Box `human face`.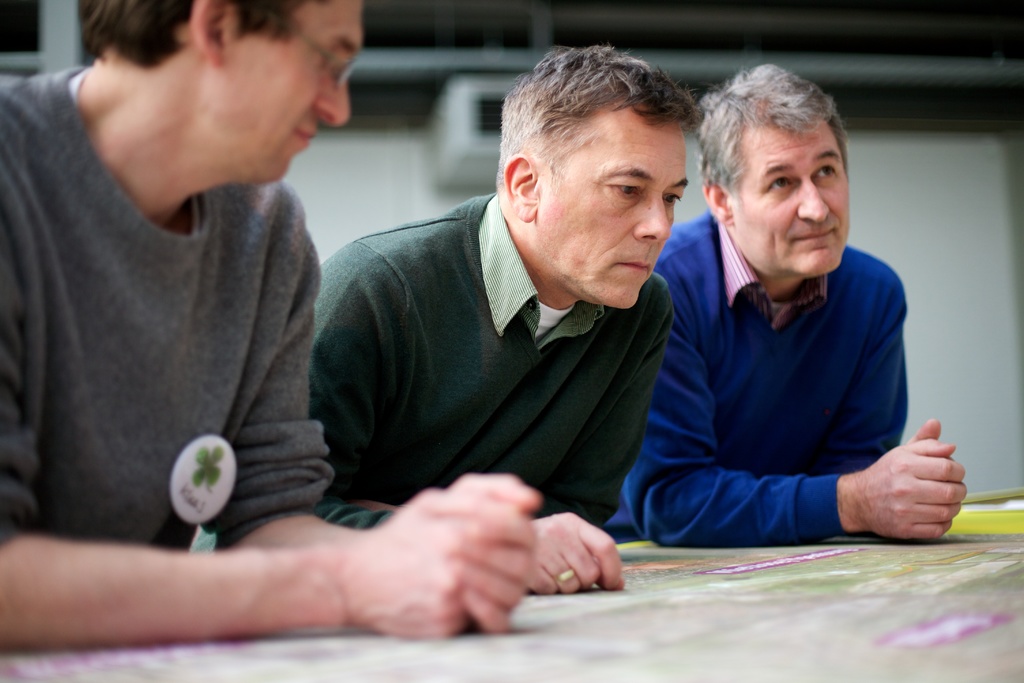
BBox(237, 0, 367, 186).
